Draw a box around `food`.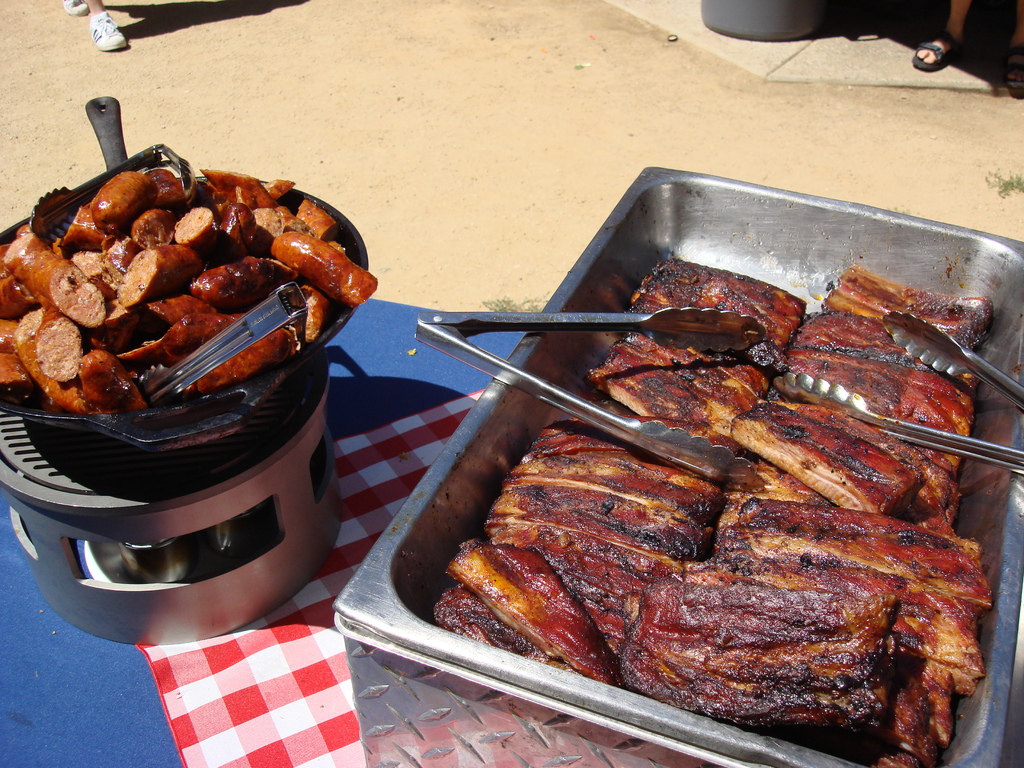
left=0, top=169, right=380, bottom=417.
